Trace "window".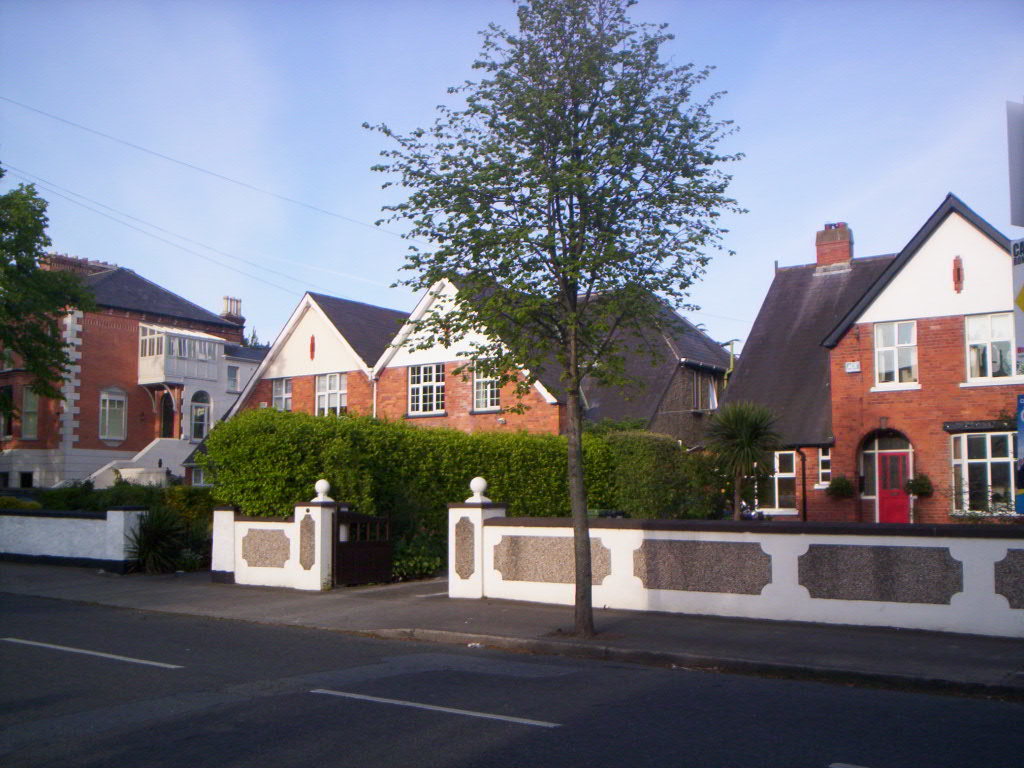
Traced to select_region(404, 365, 441, 414).
